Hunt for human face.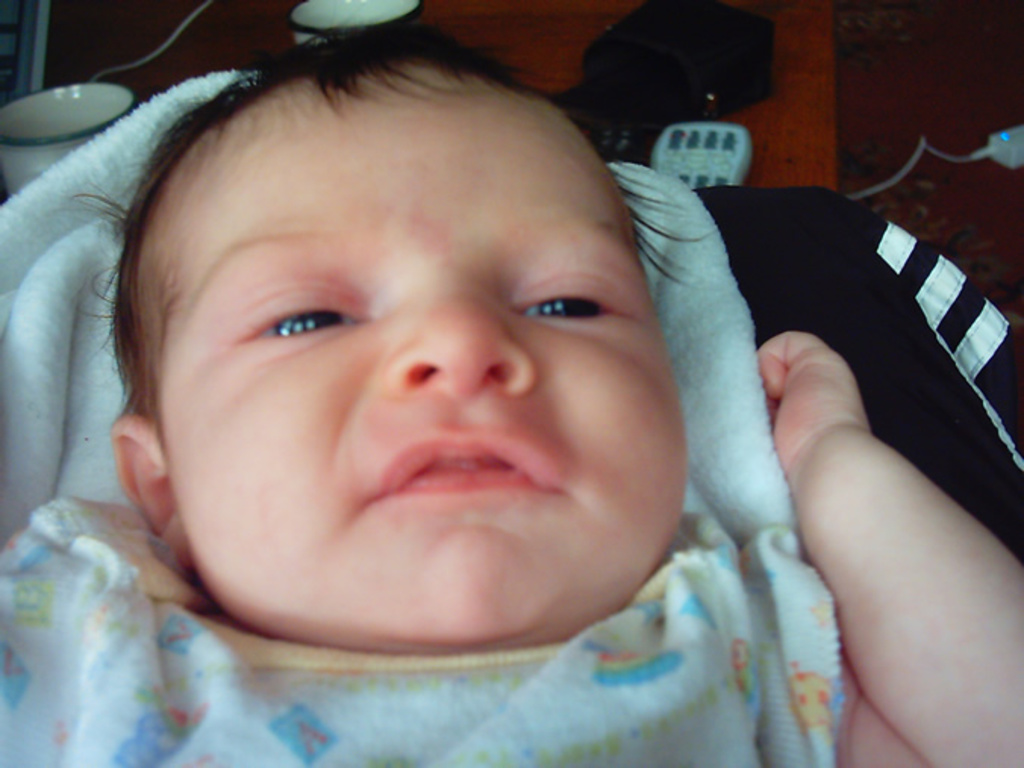
Hunted down at (left=161, top=71, right=682, bottom=648).
